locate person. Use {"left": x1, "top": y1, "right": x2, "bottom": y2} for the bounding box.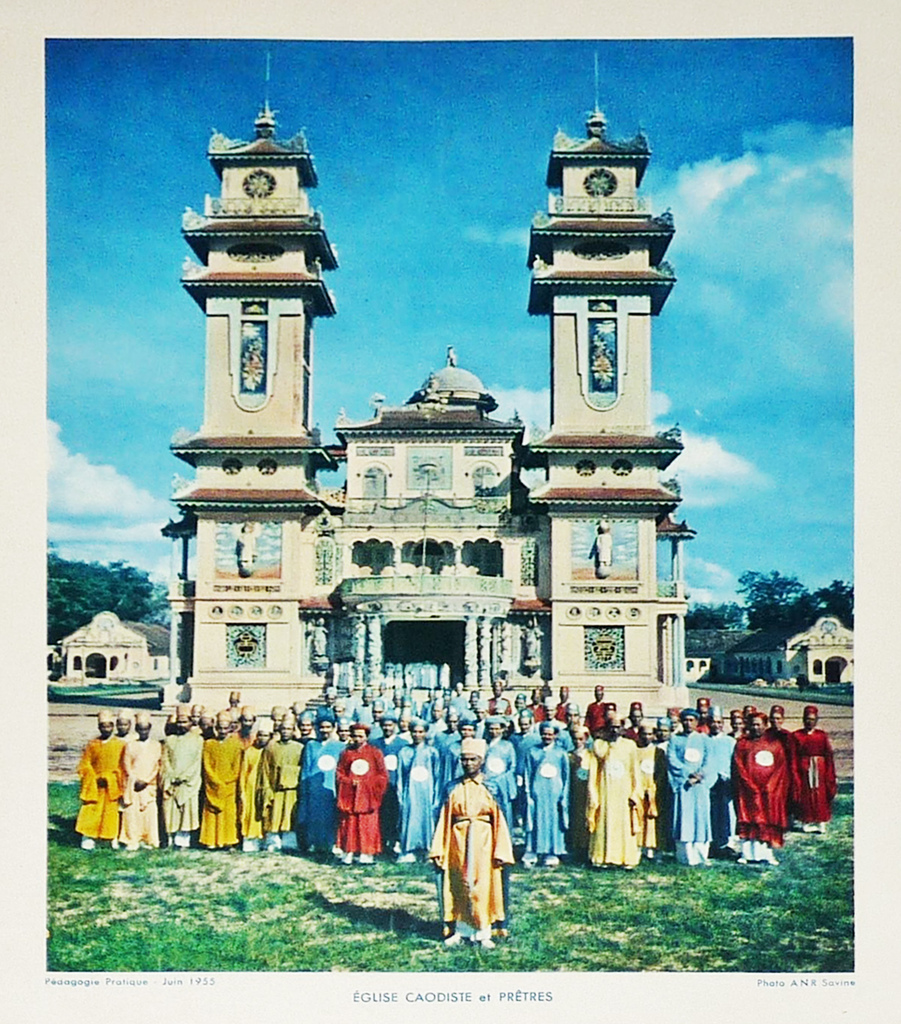
{"left": 121, "top": 712, "right": 168, "bottom": 853}.
